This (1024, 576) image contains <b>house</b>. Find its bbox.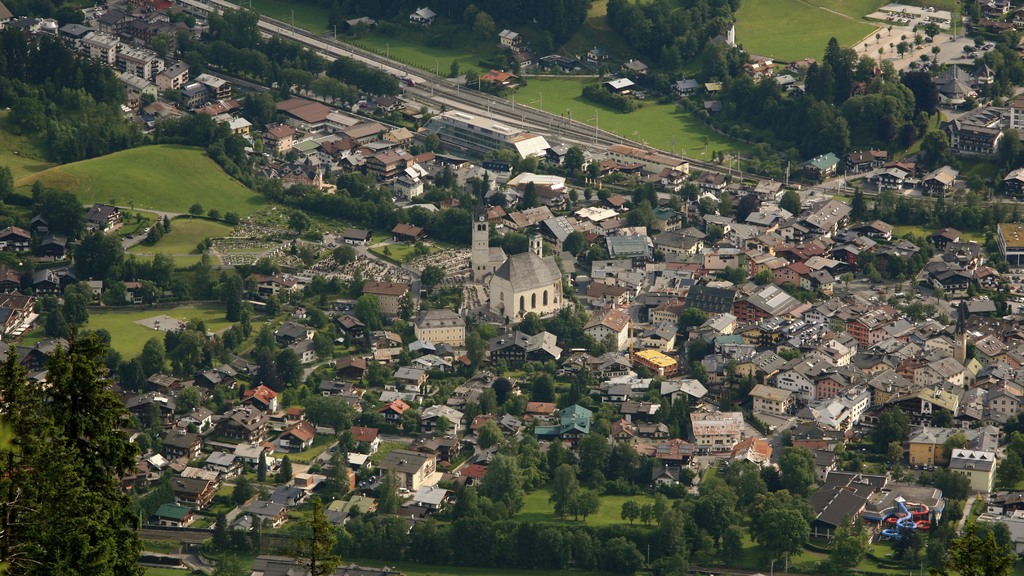
(502, 238, 583, 332).
